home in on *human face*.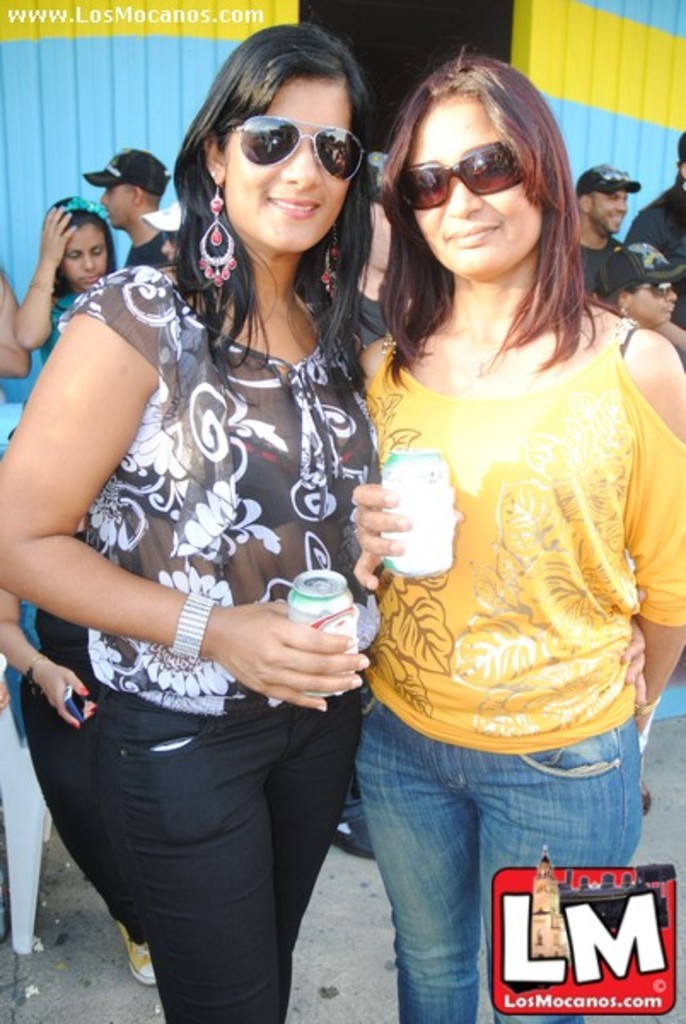
Homed in at box=[99, 184, 133, 227].
